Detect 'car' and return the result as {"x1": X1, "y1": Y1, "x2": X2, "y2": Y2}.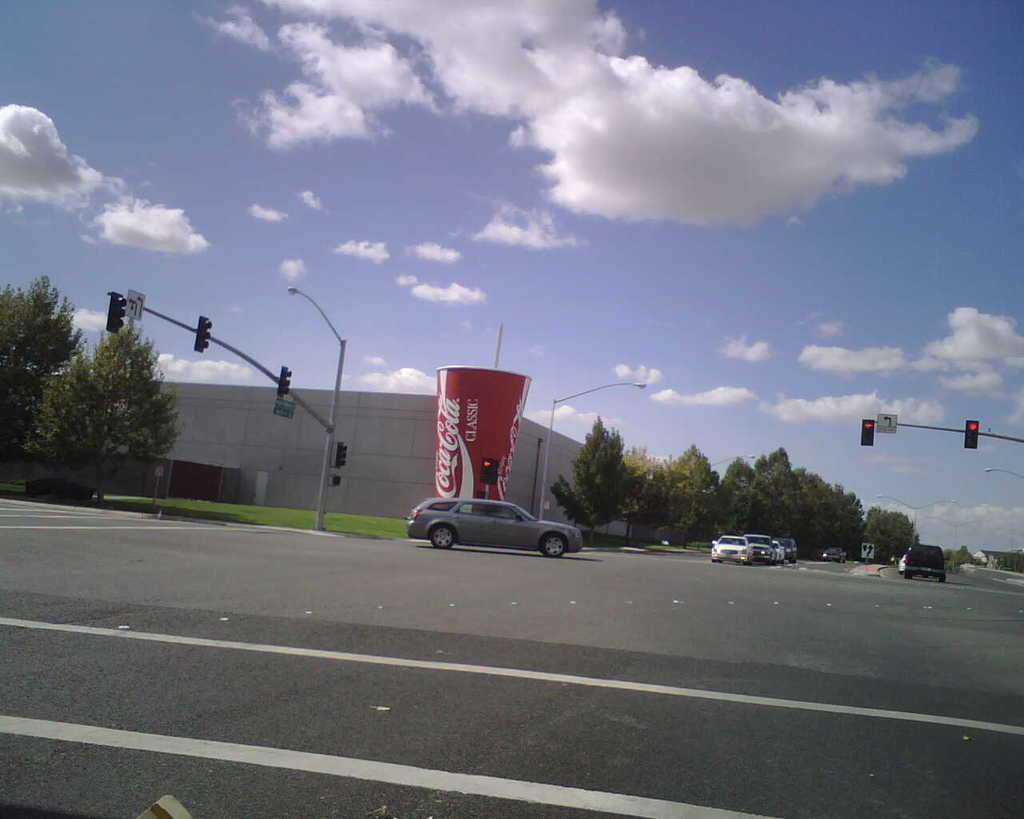
{"x1": 904, "y1": 547, "x2": 946, "y2": 582}.
